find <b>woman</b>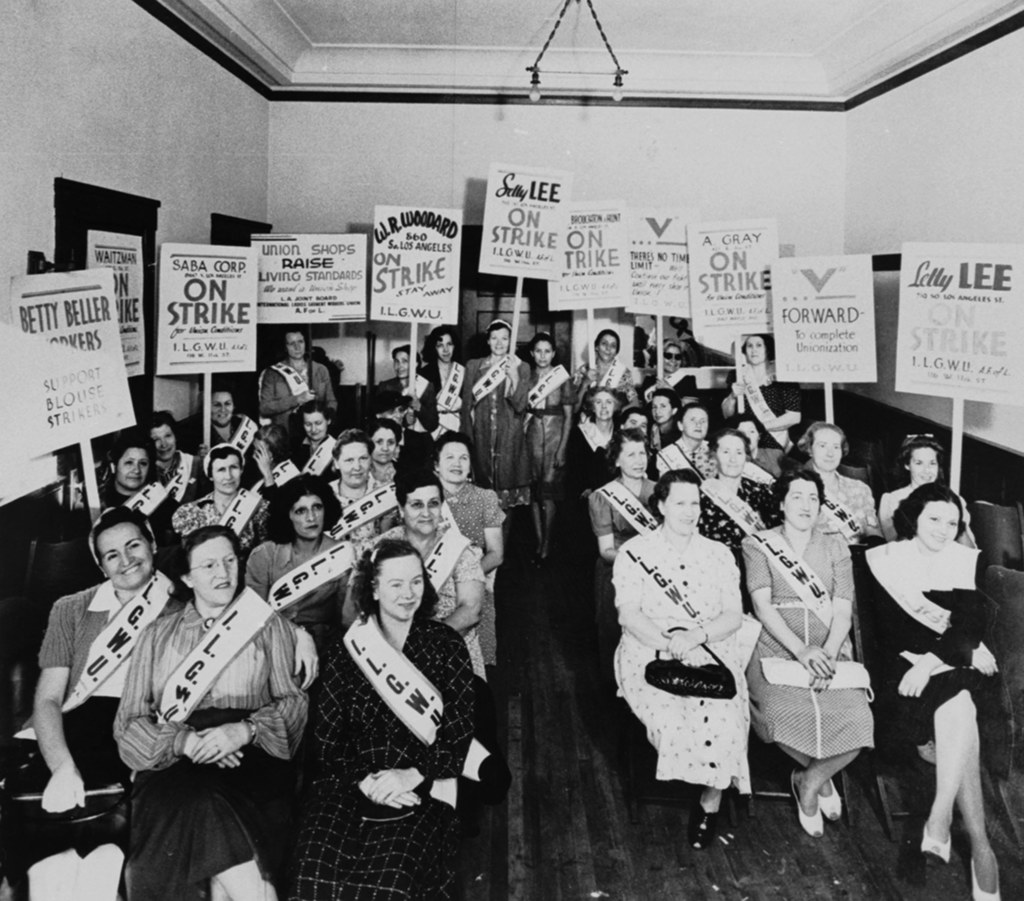
577:387:623:497
